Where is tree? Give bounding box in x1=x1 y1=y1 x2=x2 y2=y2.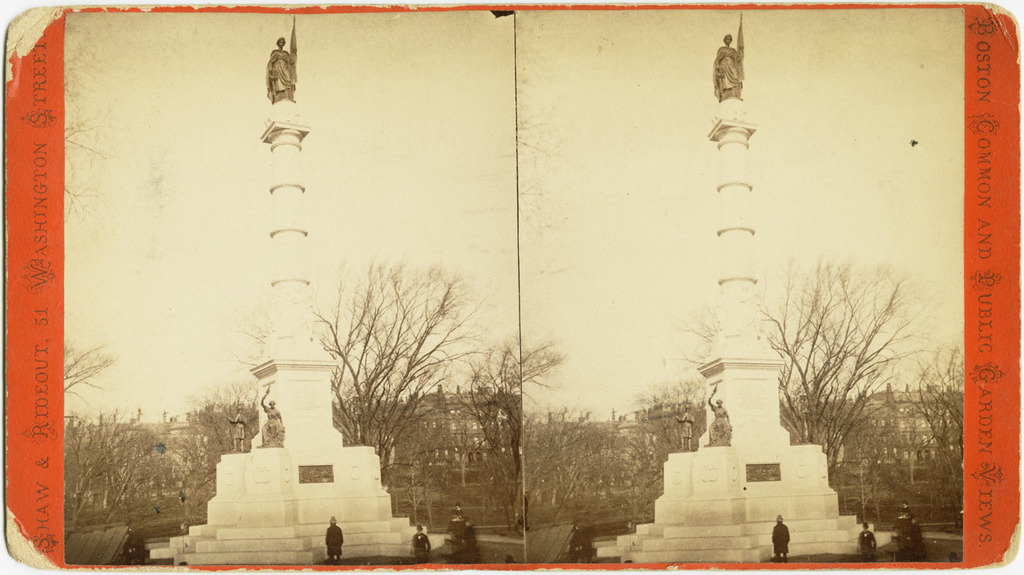
x1=461 y1=327 x2=564 y2=490.
